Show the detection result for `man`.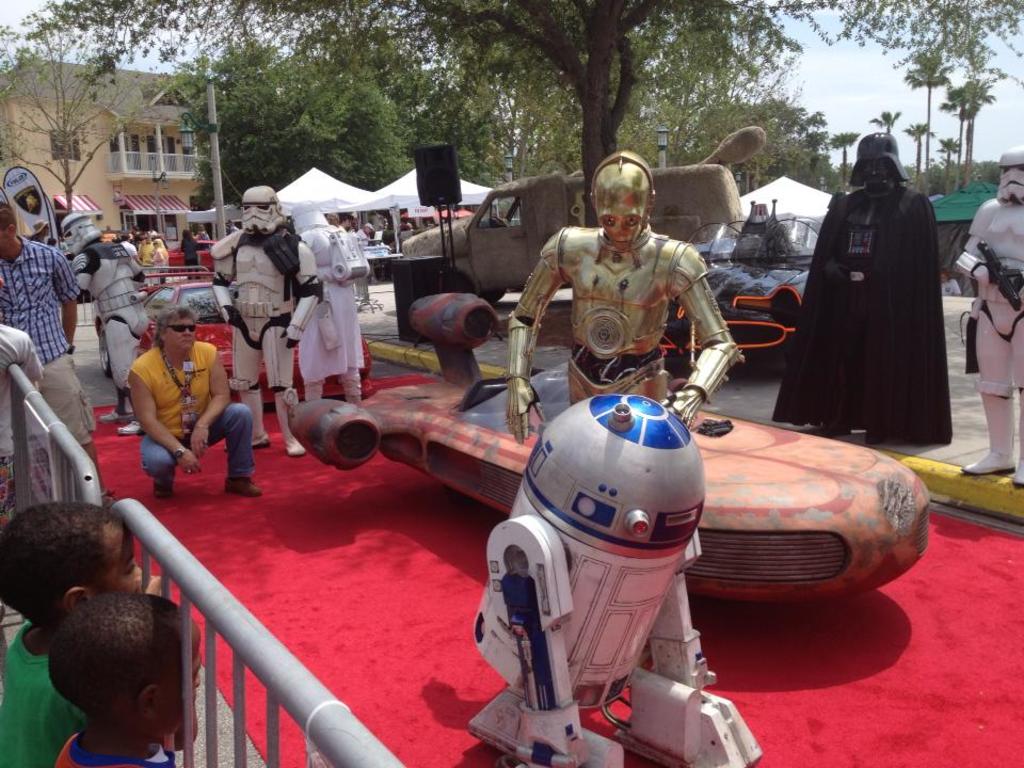
crop(117, 231, 149, 282).
